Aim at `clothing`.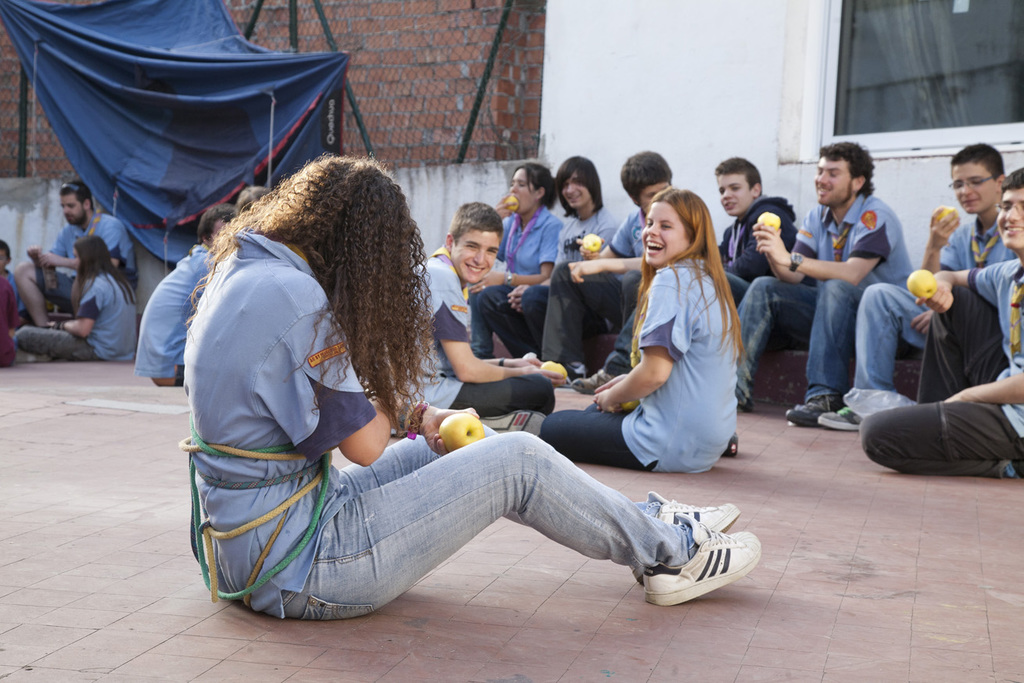
Aimed at pyautogui.locateOnScreen(395, 244, 554, 430).
